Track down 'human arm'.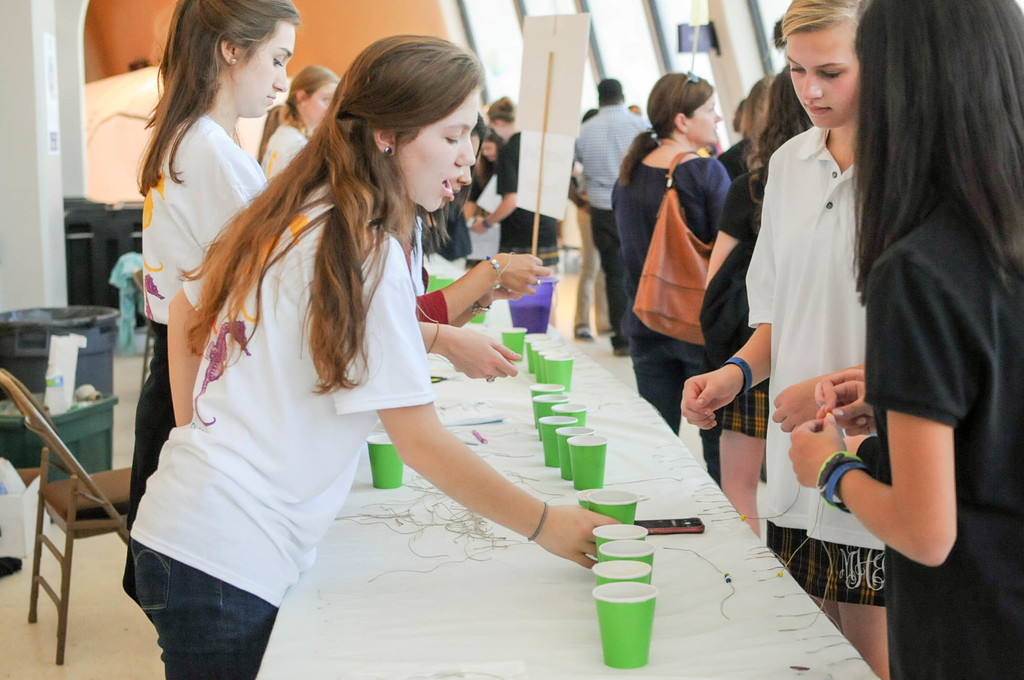
Tracked to [left=813, top=360, right=866, bottom=434].
